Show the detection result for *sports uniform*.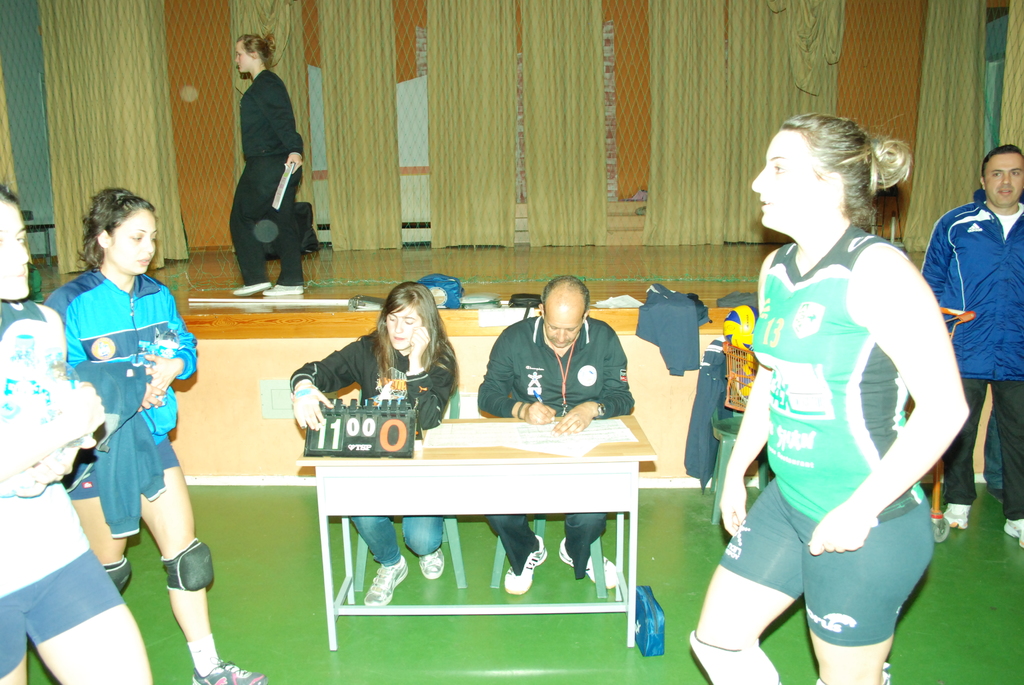
234,65,316,294.
